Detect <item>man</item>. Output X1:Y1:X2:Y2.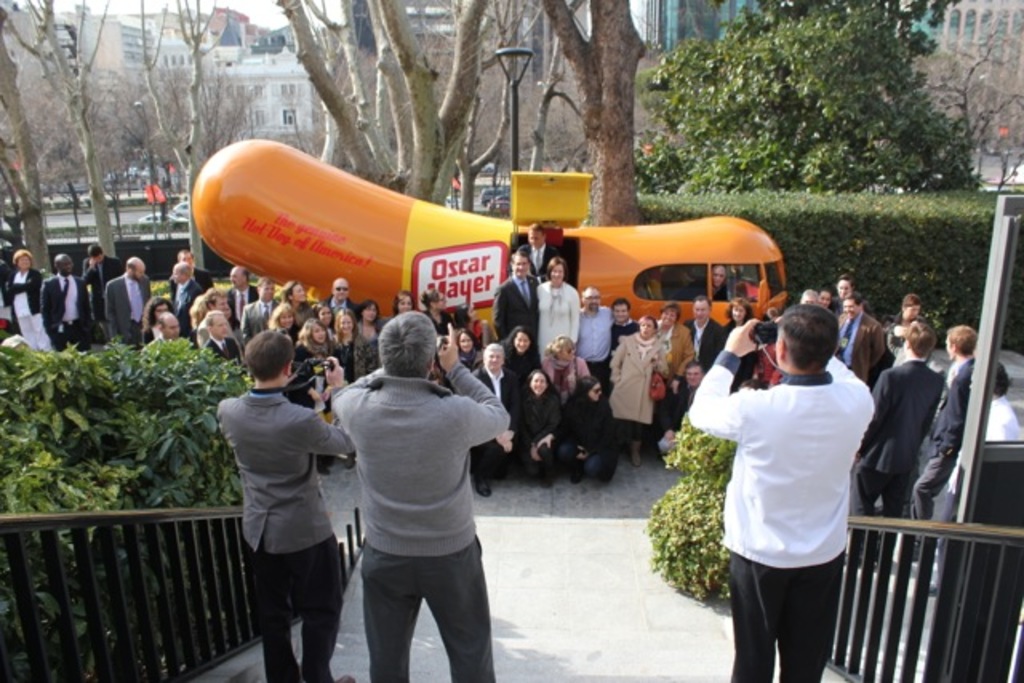
310:298:517:681.
